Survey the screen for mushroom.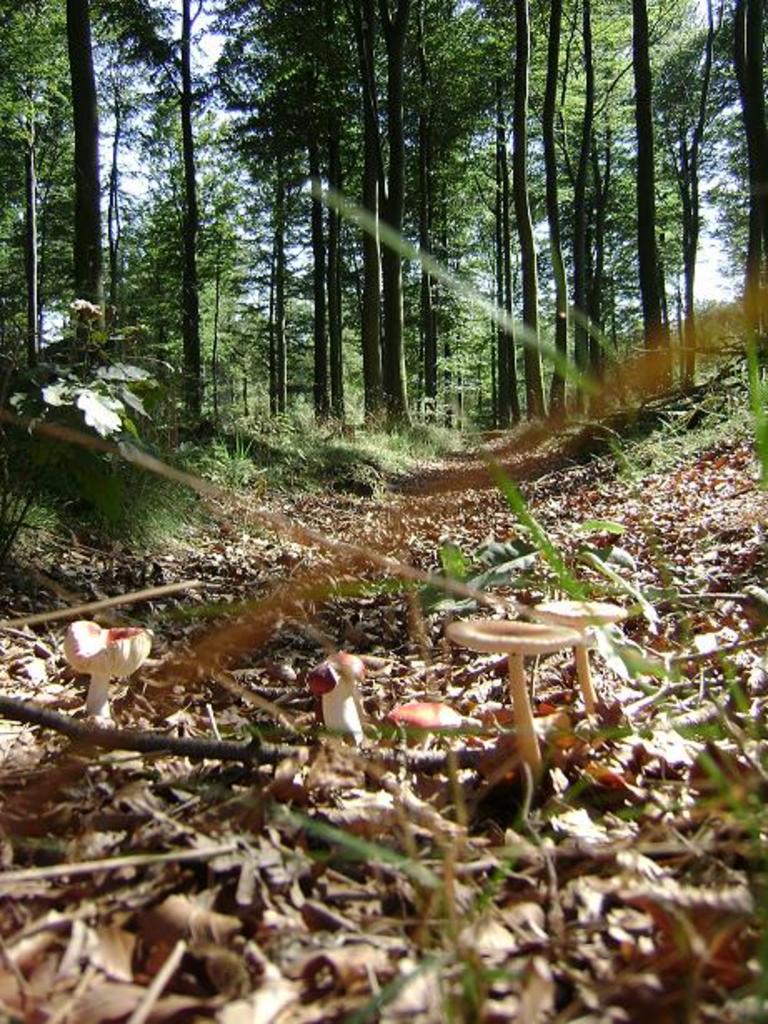
Survey found: bbox=[63, 621, 155, 723].
